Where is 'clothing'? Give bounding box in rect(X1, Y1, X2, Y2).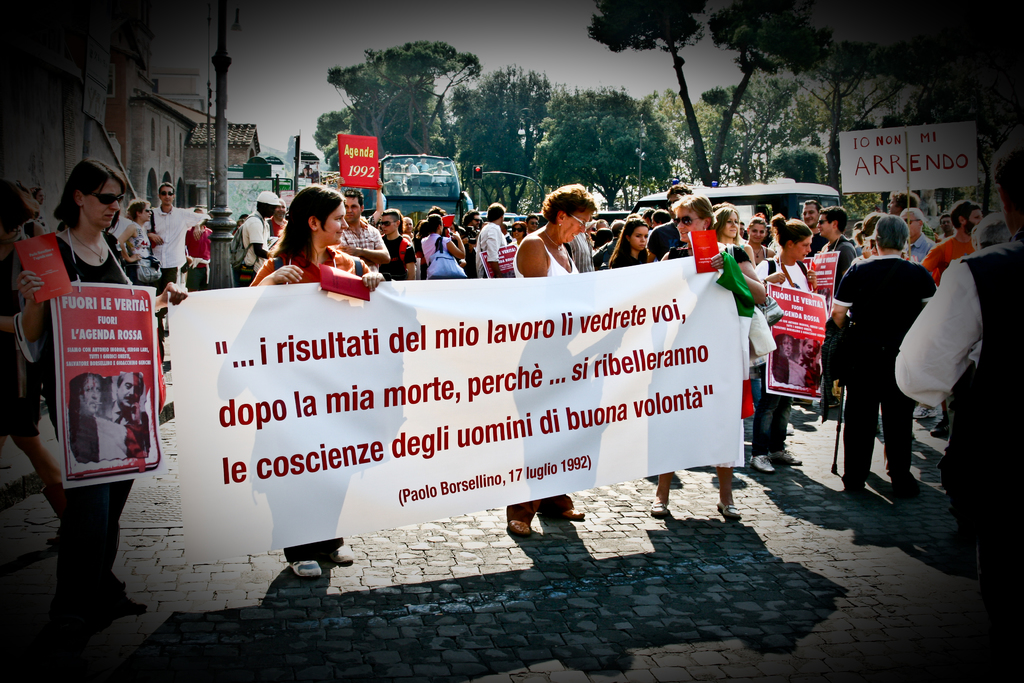
rect(35, 232, 133, 592).
